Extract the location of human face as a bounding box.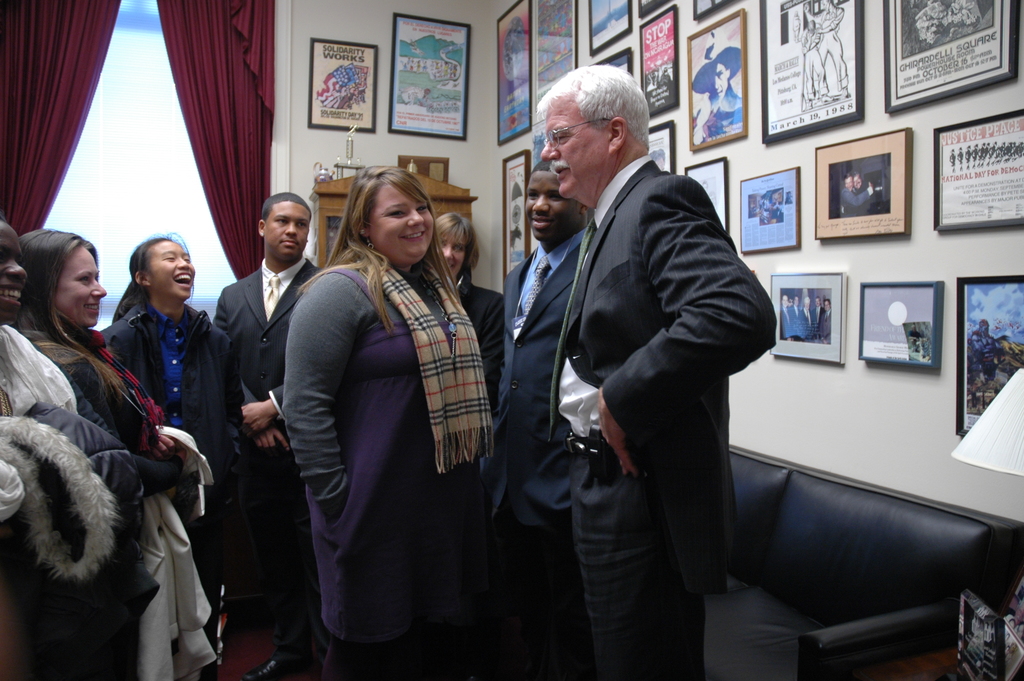
detection(529, 101, 595, 190).
